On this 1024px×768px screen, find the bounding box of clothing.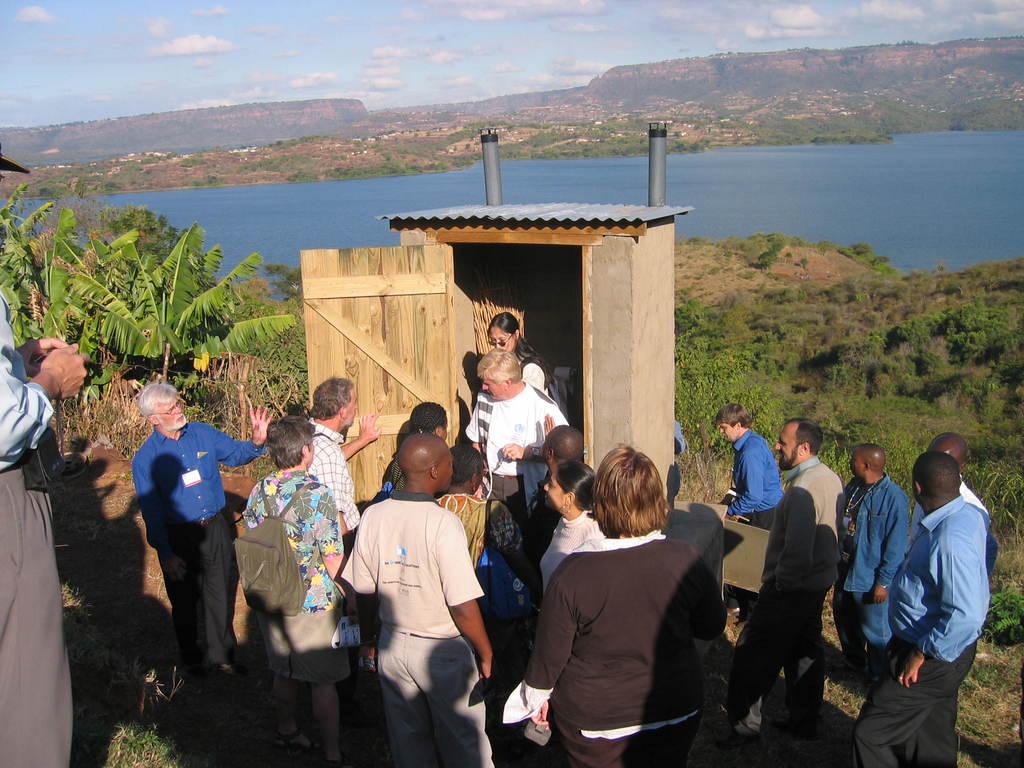
Bounding box: l=954, t=474, r=997, b=552.
